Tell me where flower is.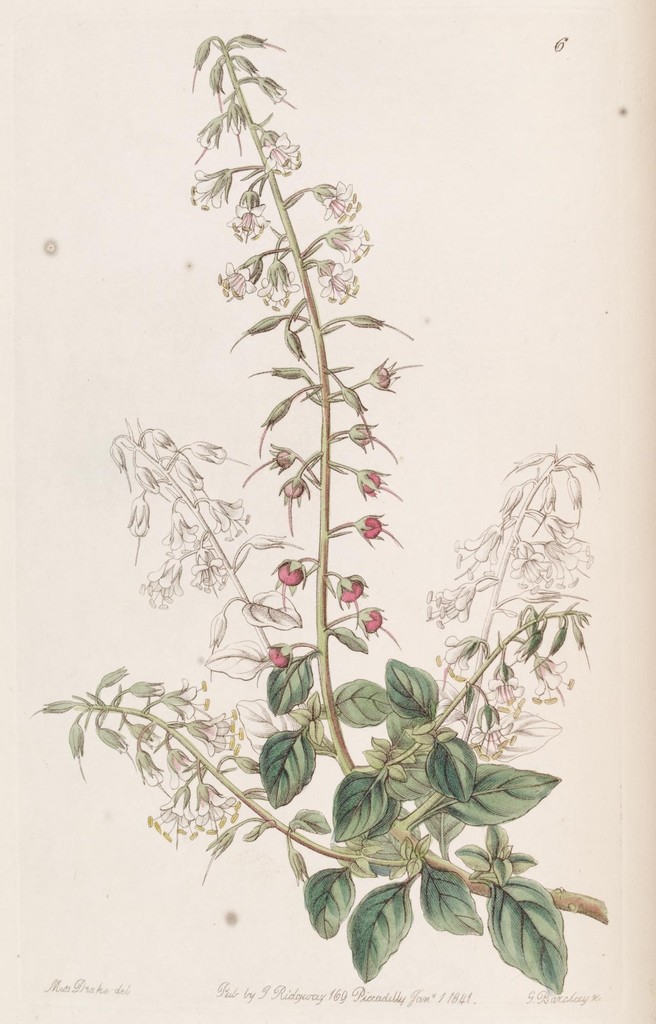
flower is at box(352, 509, 387, 543).
